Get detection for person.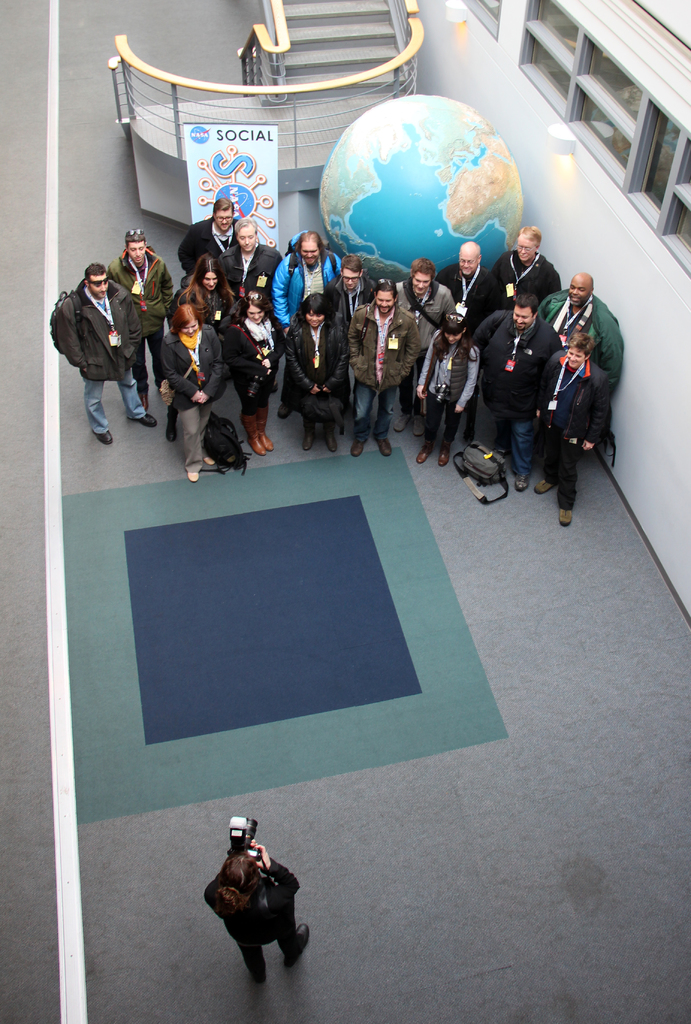
Detection: {"x1": 282, "y1": 287, "x2": 334, "y2": 461}.
